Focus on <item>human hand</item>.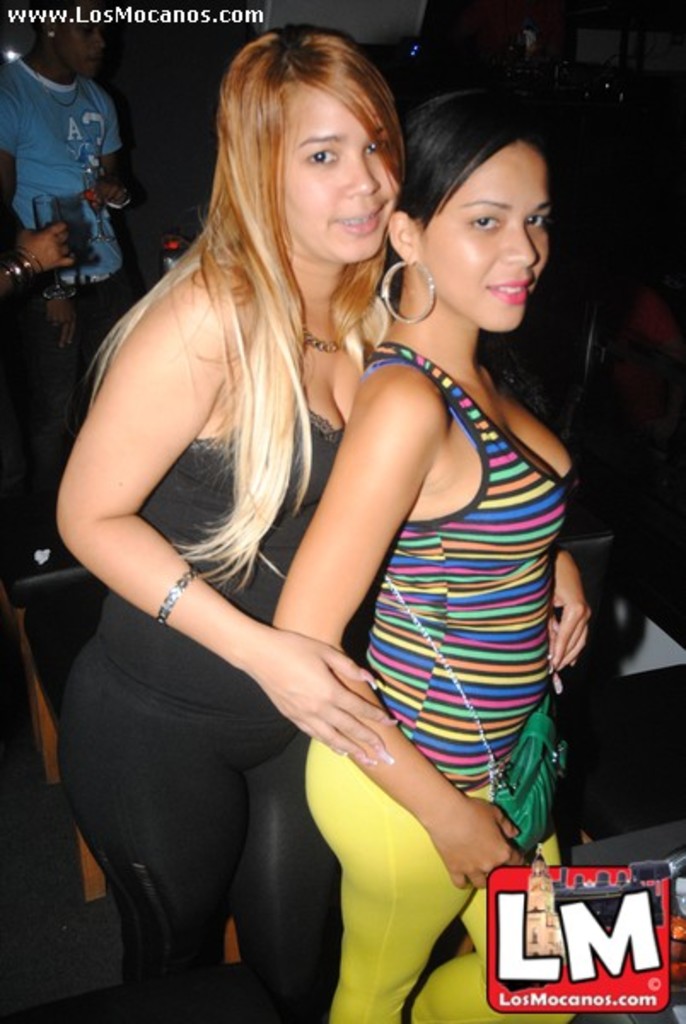
Focused at 87:169:133:210.
